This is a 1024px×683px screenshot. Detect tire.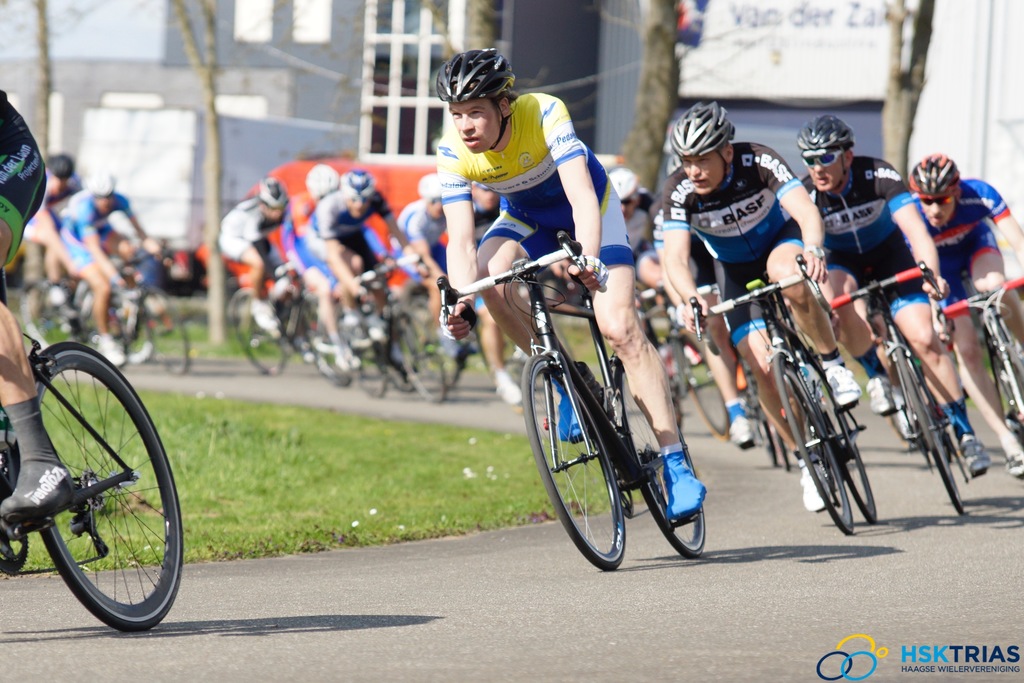
detection(517, 349, 628, 570).
